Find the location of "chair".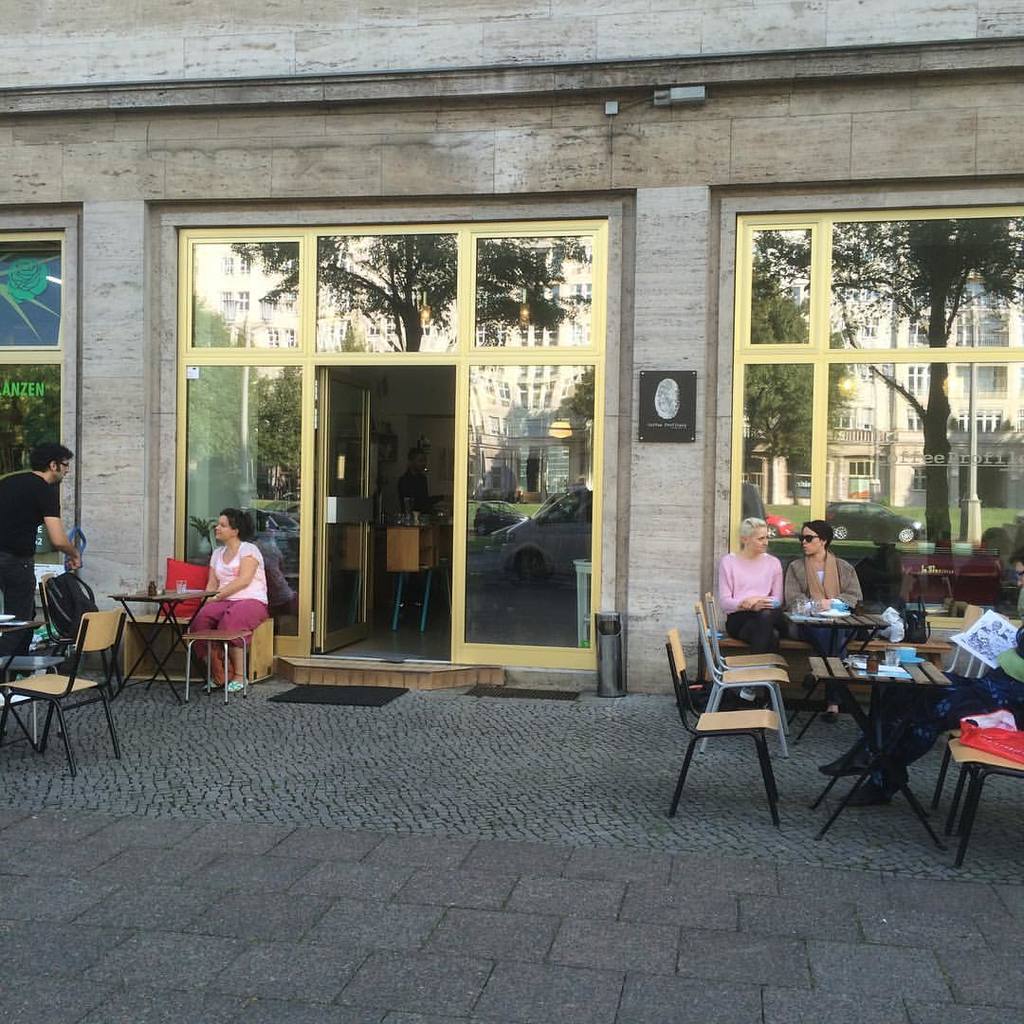
Location: (left=923, top=600, right=977, bottom=657).
